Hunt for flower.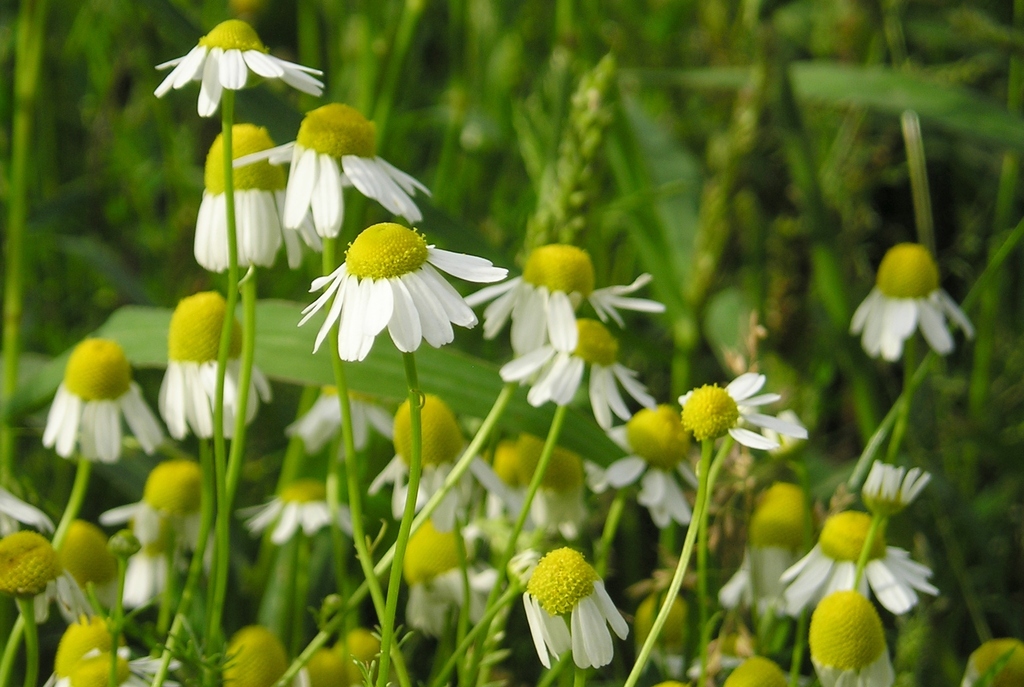
Hunted down at {"x1": 845, "y1": 241, "x2": 970, "y2": 375}.
